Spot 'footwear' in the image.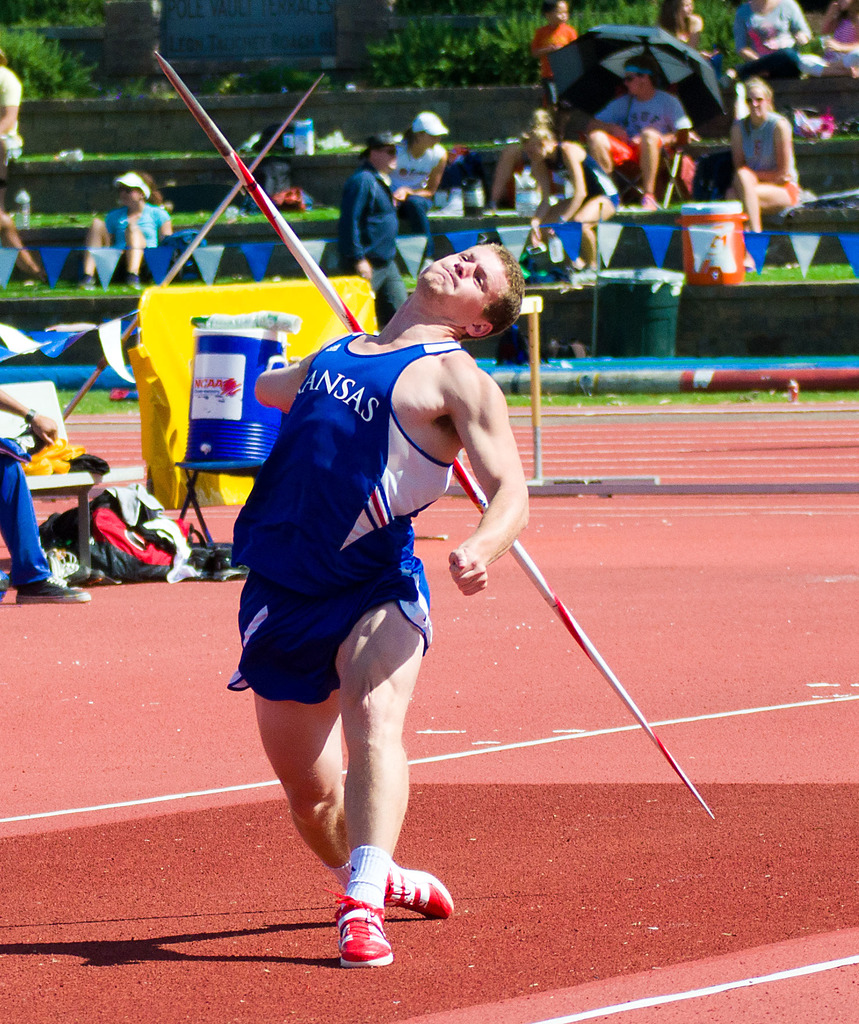
'footwear' found at 19, 574, 89, 600.
